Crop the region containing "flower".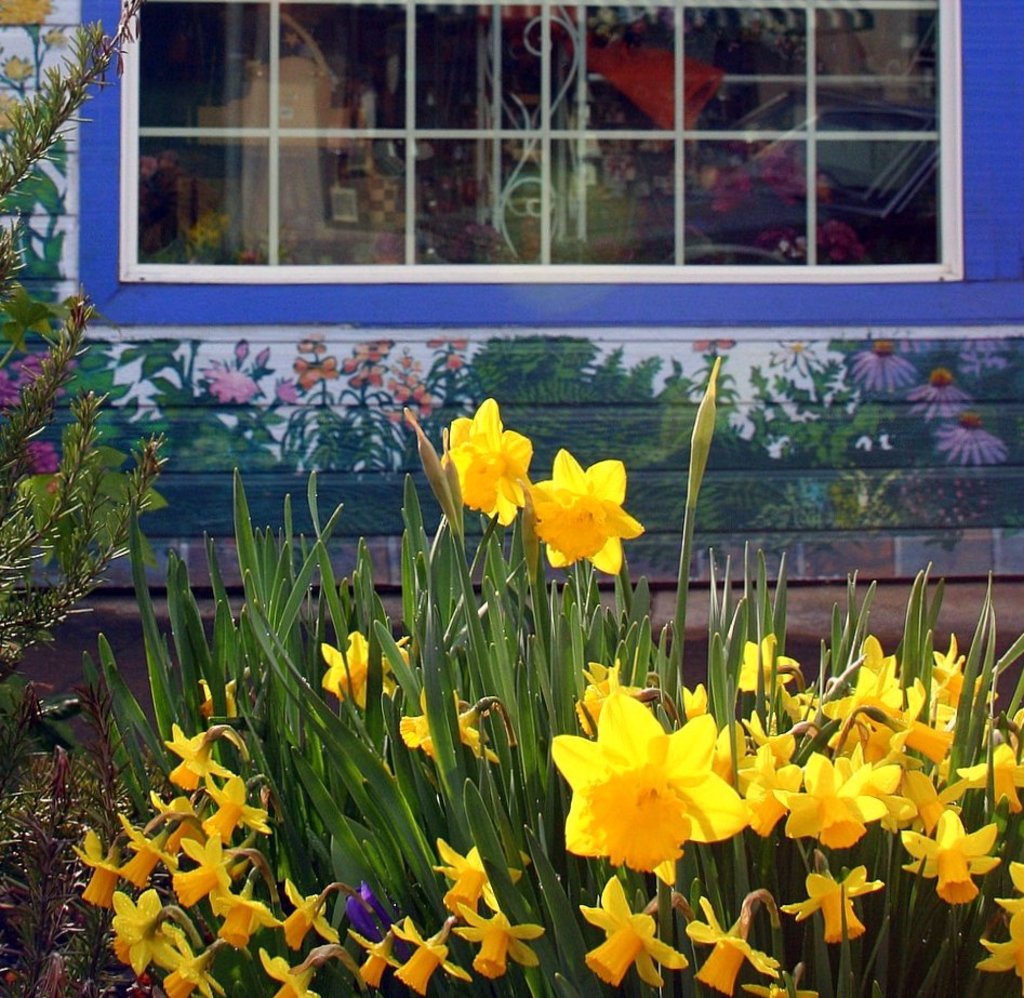
Crop region: l=0, t=50, r=29, b=79.
